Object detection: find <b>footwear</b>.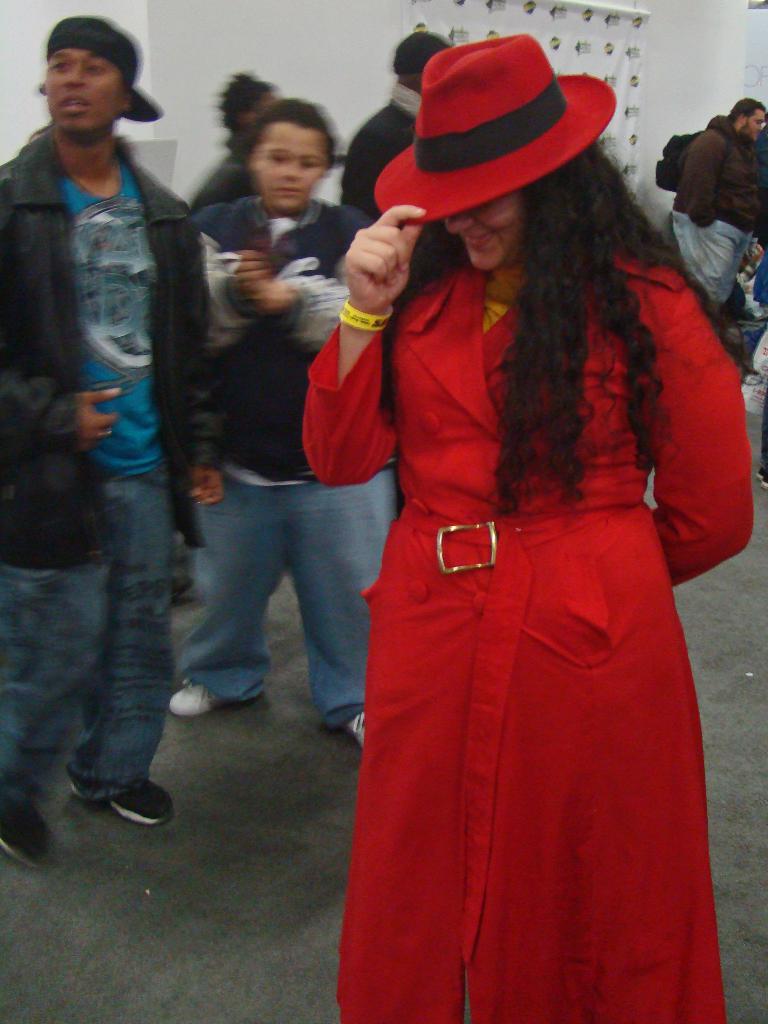
{"x1": 171, "y1": 680, "x2": 267, "y2": 712}.
